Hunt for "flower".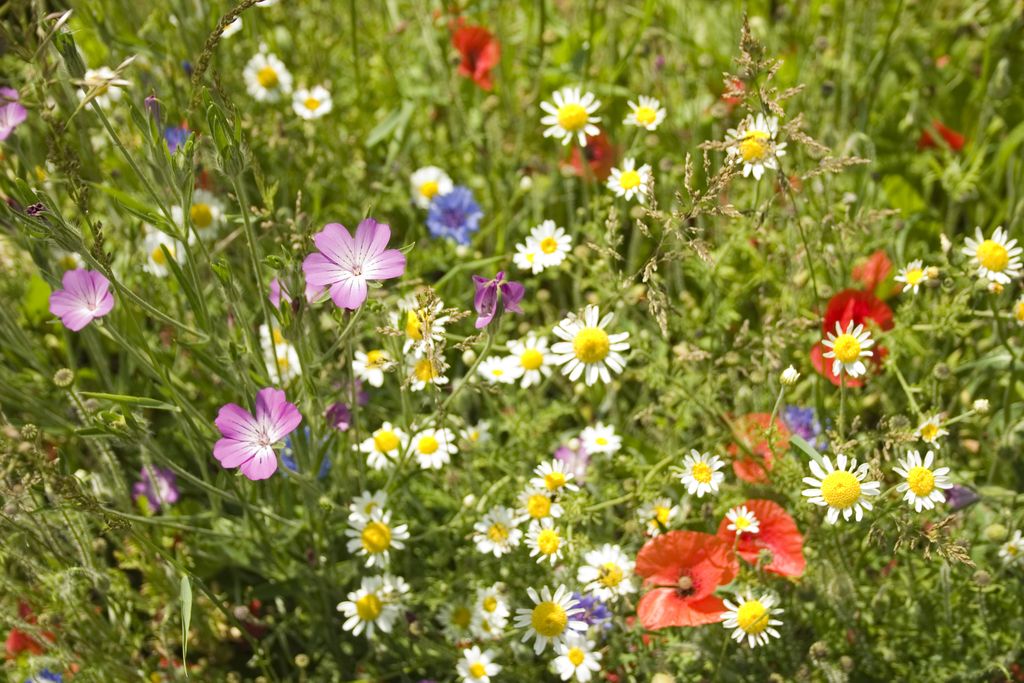
Hunted down at bbox(0, 84, 27, 142).
